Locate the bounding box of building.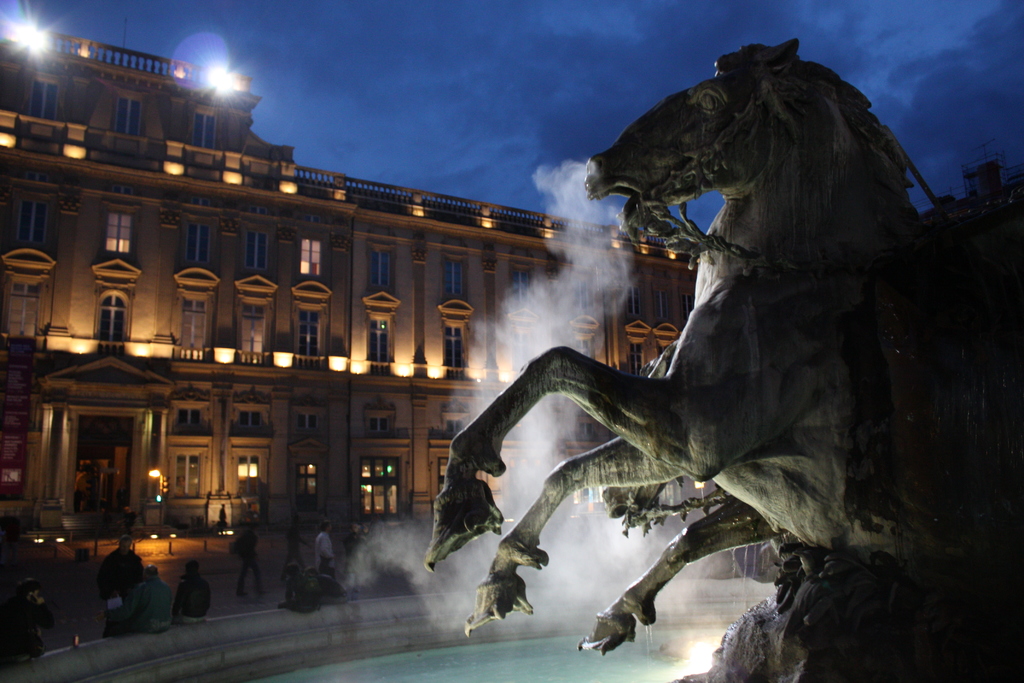
Bounding box: [x1=0, y1=33, x2=701, y2=565].
